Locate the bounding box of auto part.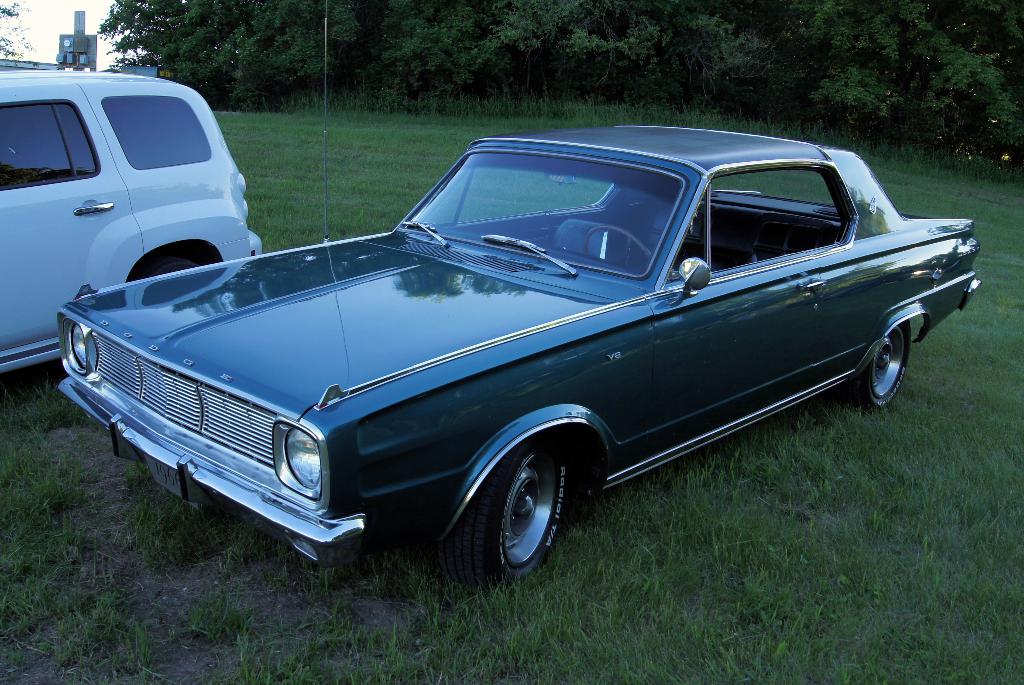
Bounding box: (584, 229, 653, 257).
